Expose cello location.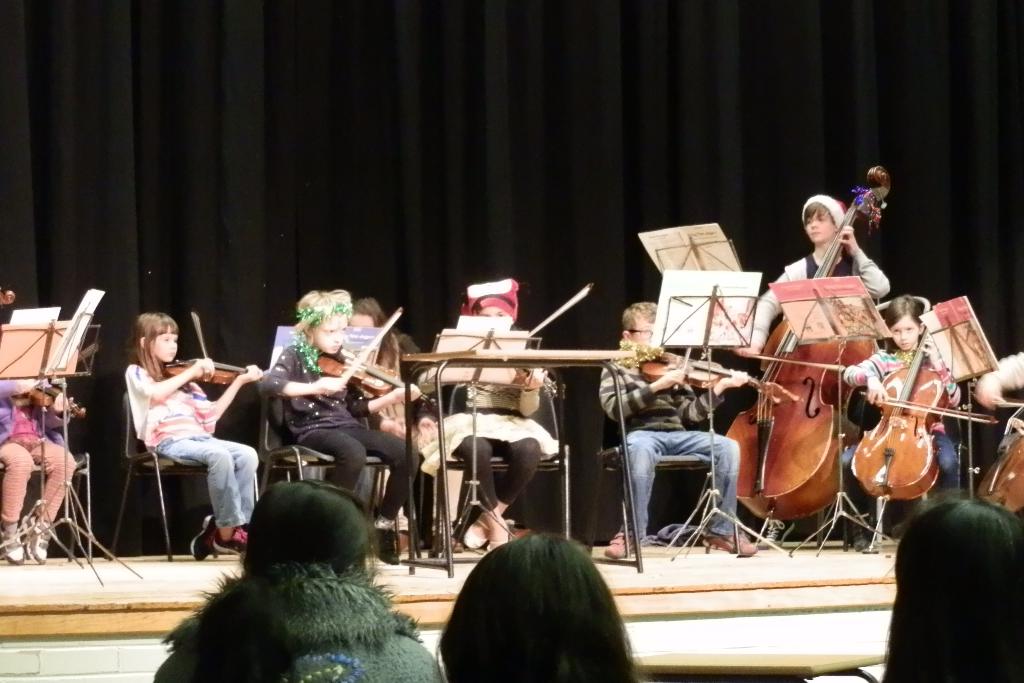
Exposed at BBox(979, 393, 1023, 516).
